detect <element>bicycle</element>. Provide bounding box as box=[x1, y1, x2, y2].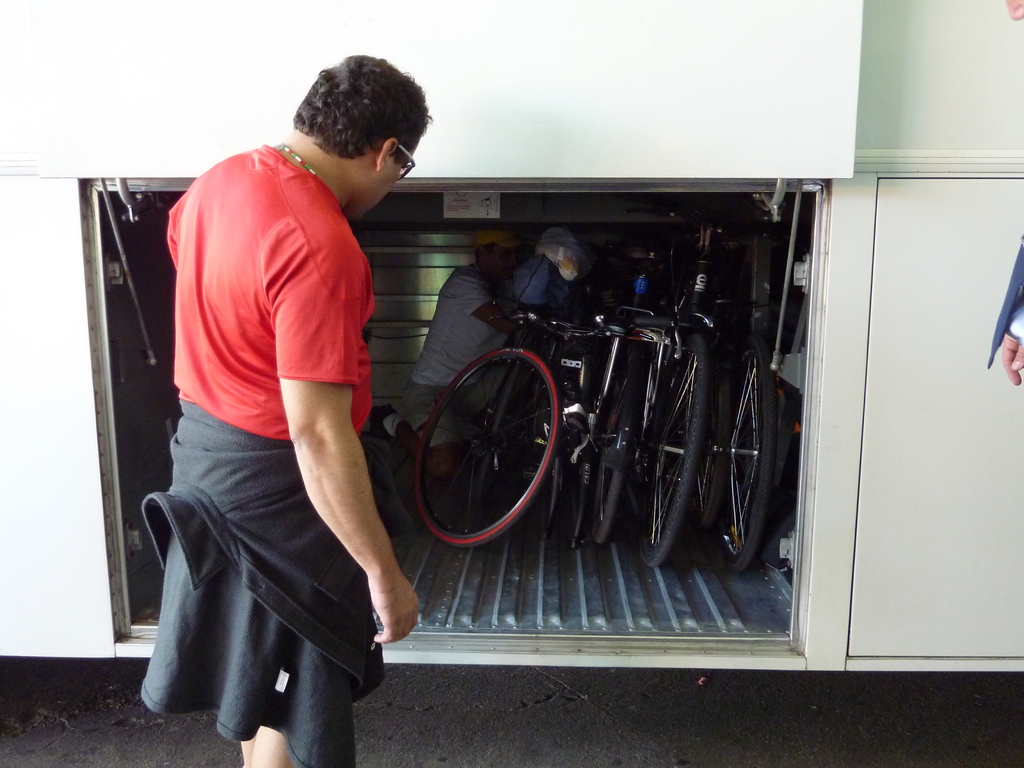
box=[588, 283, 660, 548].
